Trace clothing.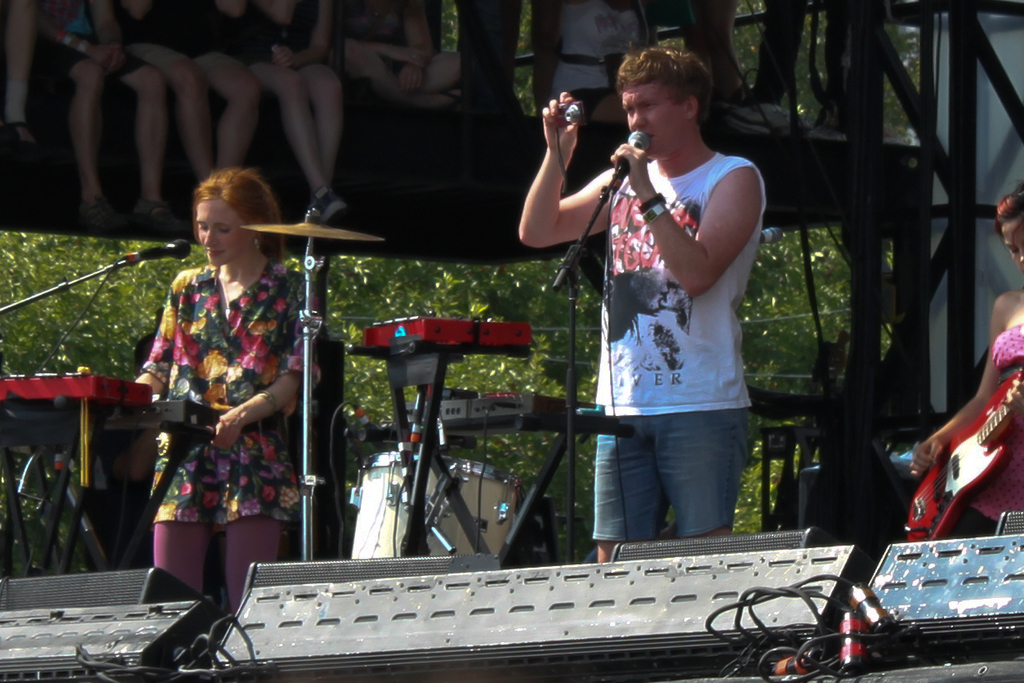
Traced to 590, 154, 768, 543.
